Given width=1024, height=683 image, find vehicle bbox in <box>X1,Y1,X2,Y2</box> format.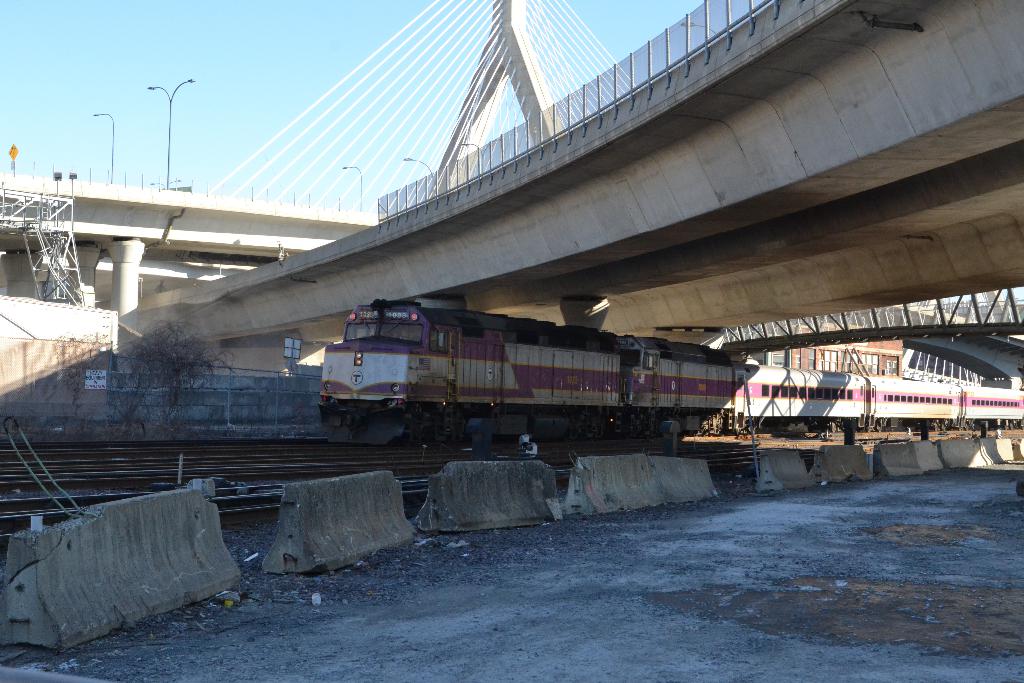
<box>317,301,1023,448</box>.
